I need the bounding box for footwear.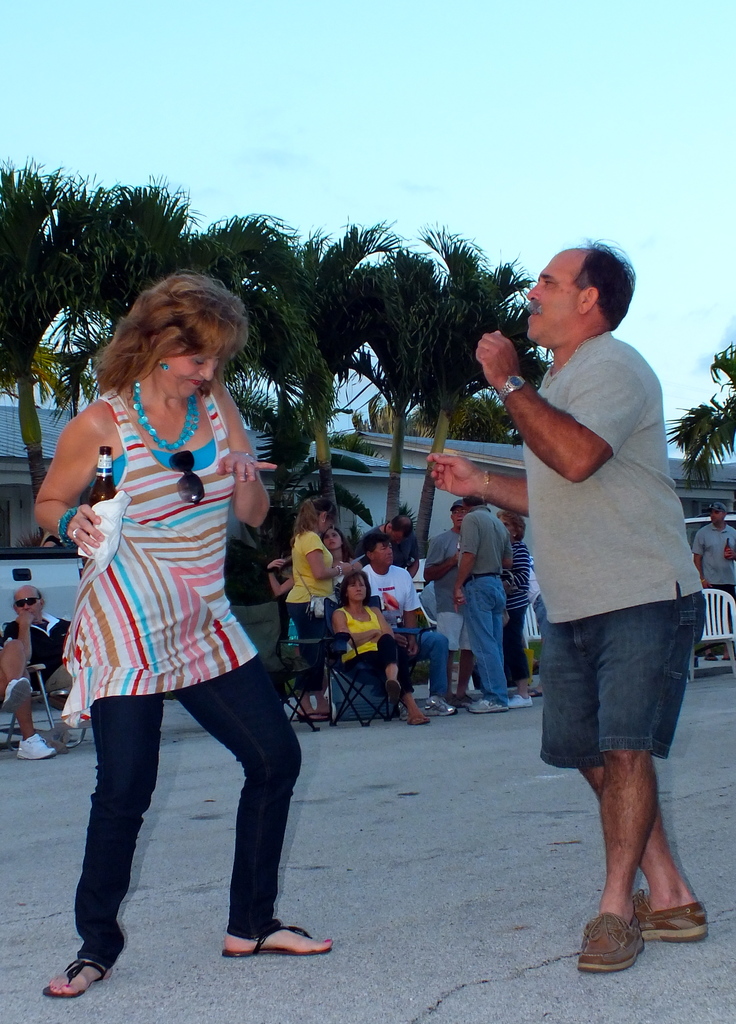
Here it is: [574, 914, 642, 973].
